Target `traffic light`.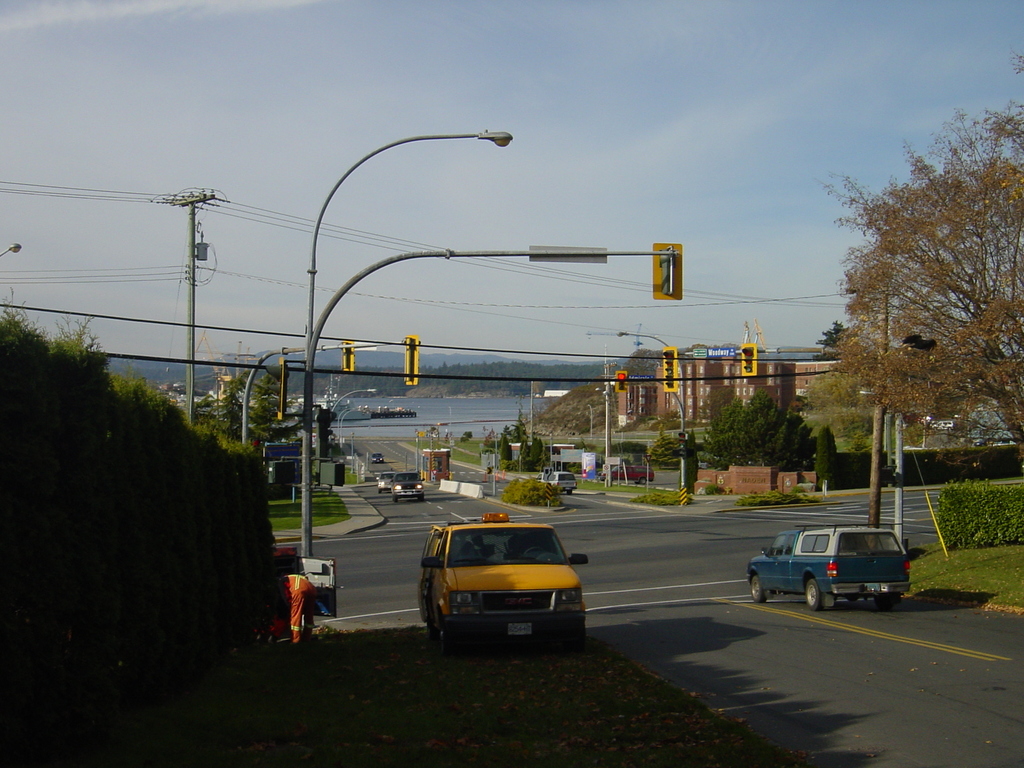
Target region: BBox(404, 336, 420, 386).
